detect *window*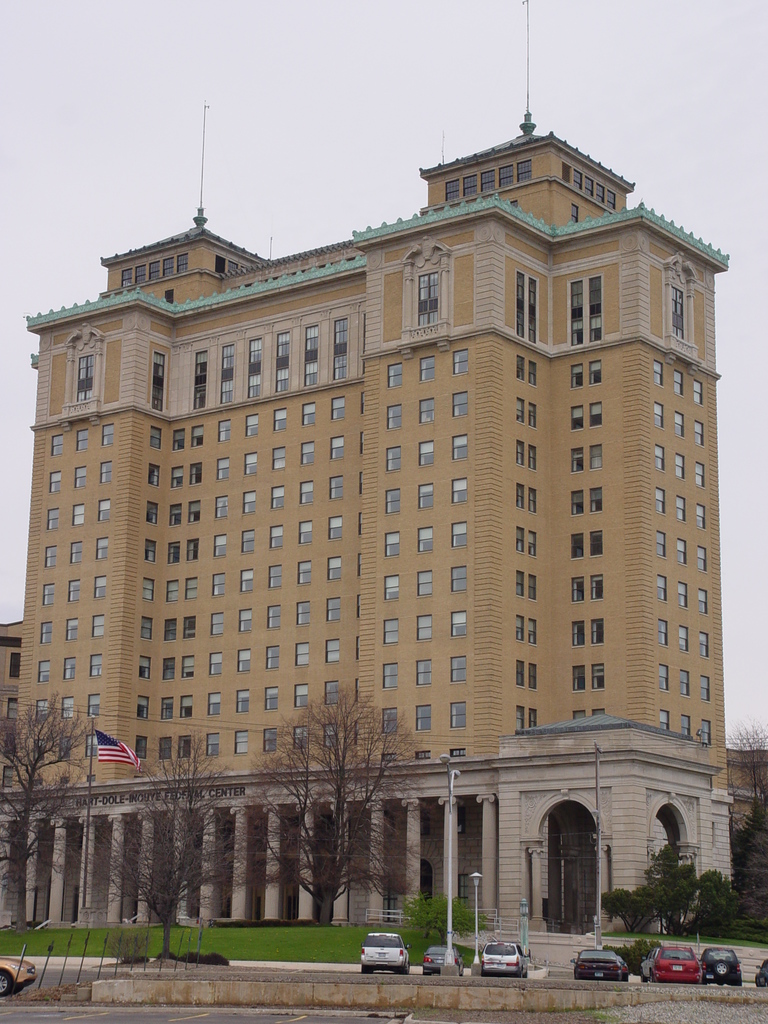
(x1=235, y1=689, x2=248, y2=714)
